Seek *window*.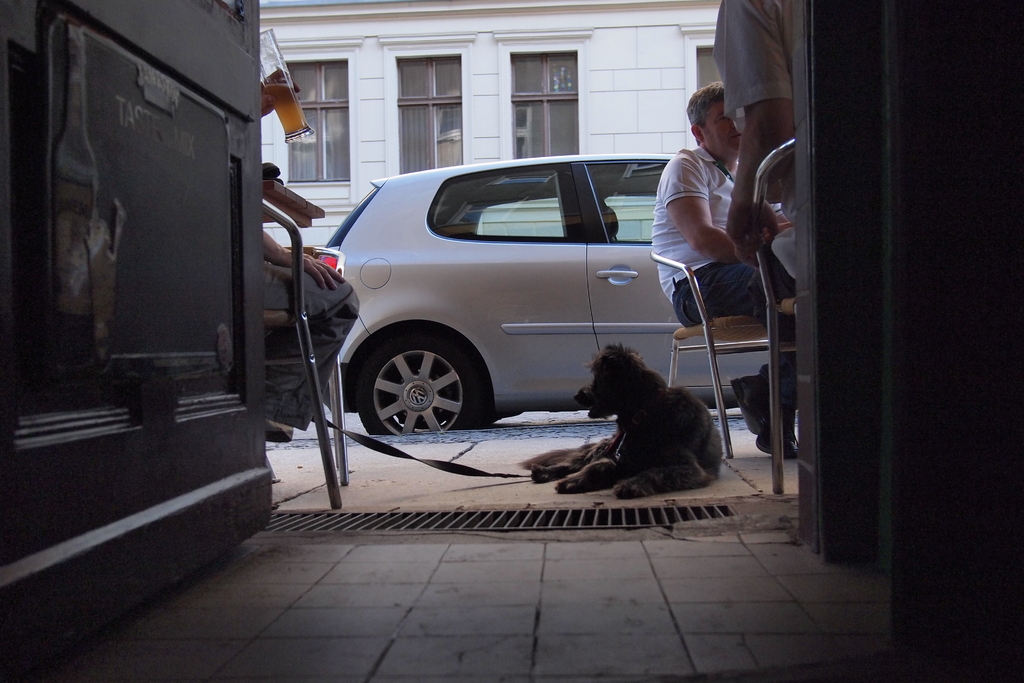
395/44/466/176.
